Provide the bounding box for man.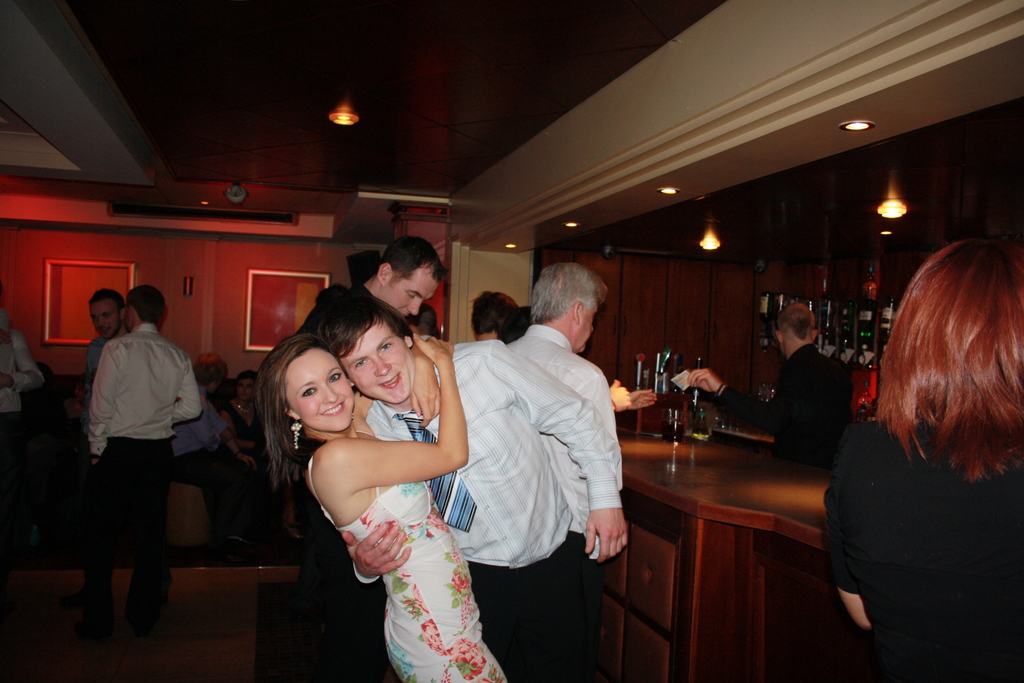
685 304 856 468.
